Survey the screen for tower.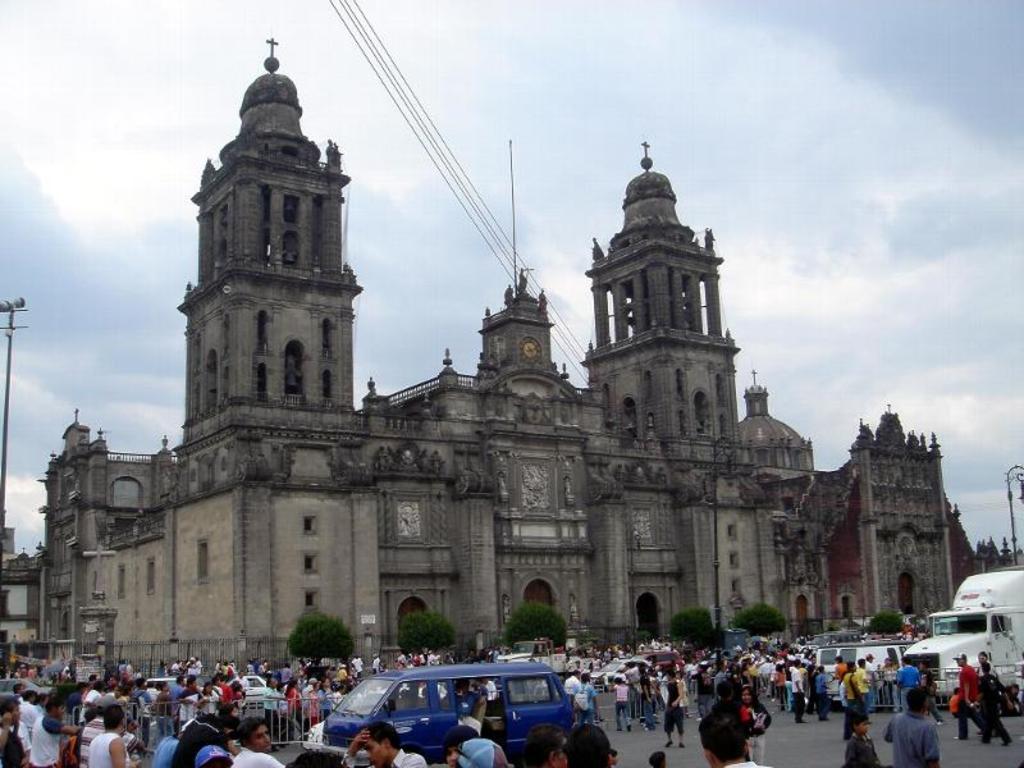
Survey found: Rect(58, 406, 90, 444).
